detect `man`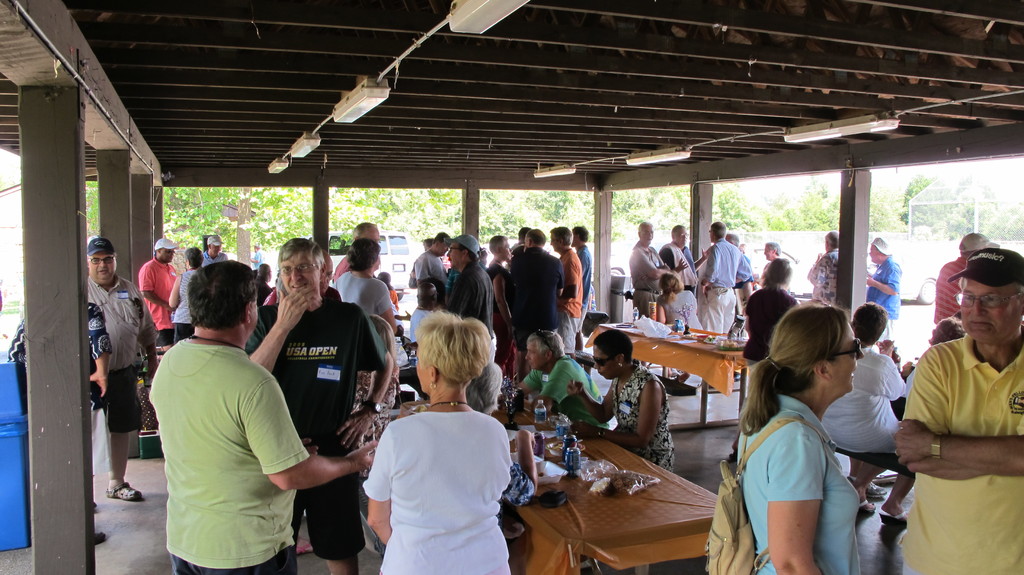
bbox=(138, 238, 178, 357)
